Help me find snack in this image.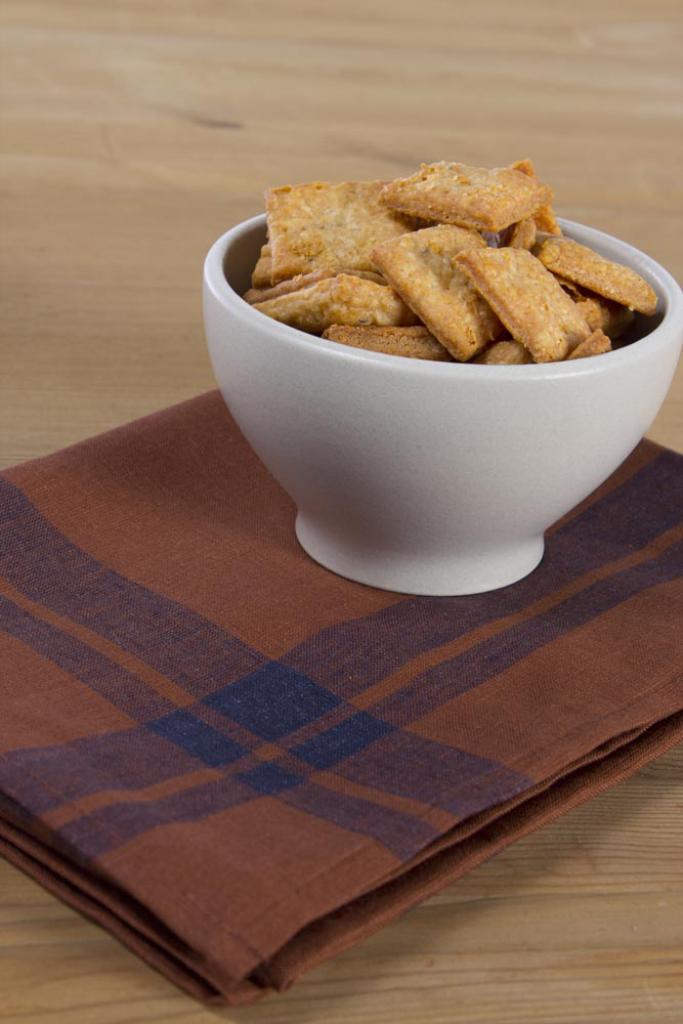
Found it: left=371, top=160, right=550, bottom=234.
